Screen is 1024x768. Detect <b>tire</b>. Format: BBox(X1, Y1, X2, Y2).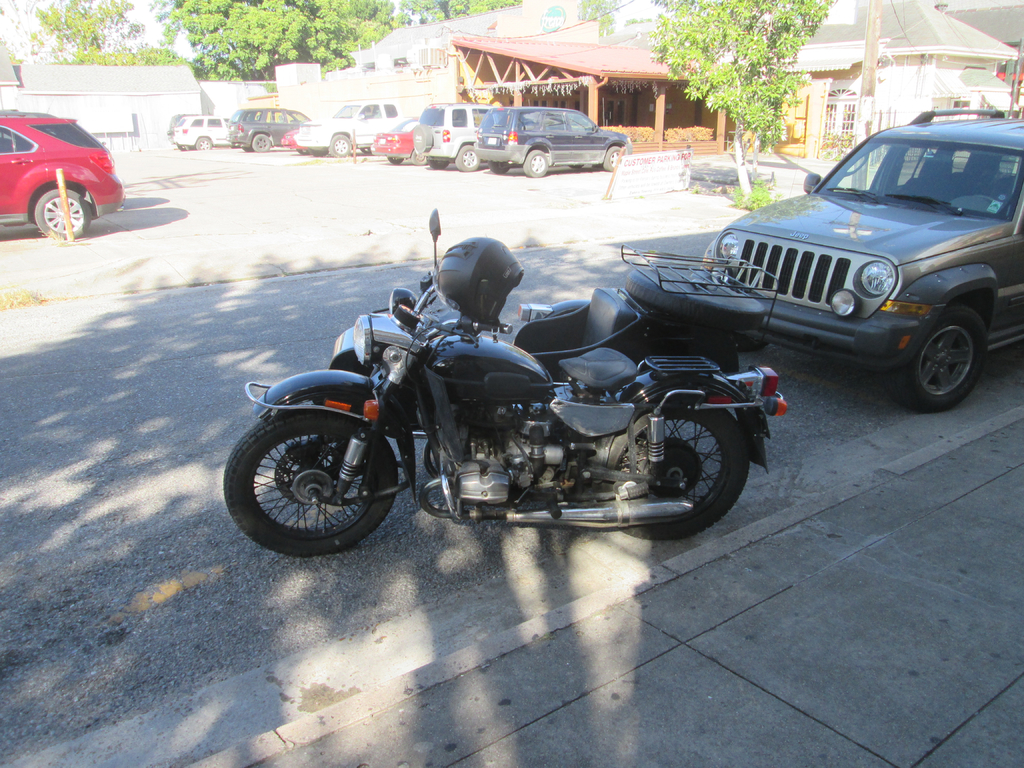
BBox(250, 131, 273, 154).
